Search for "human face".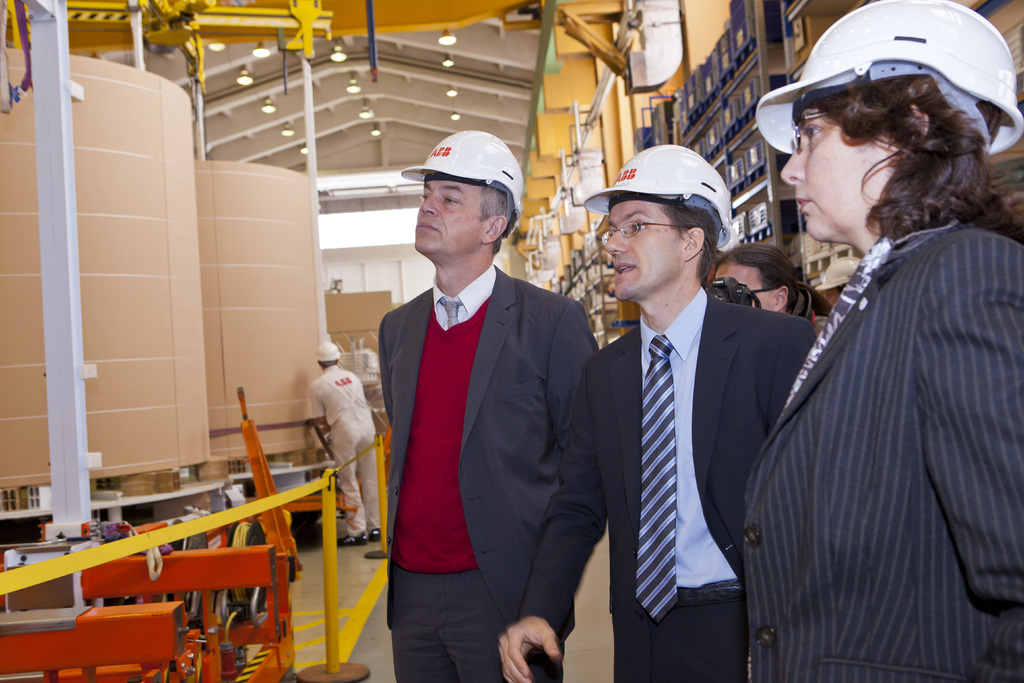
Found at 406/176/495/251.
